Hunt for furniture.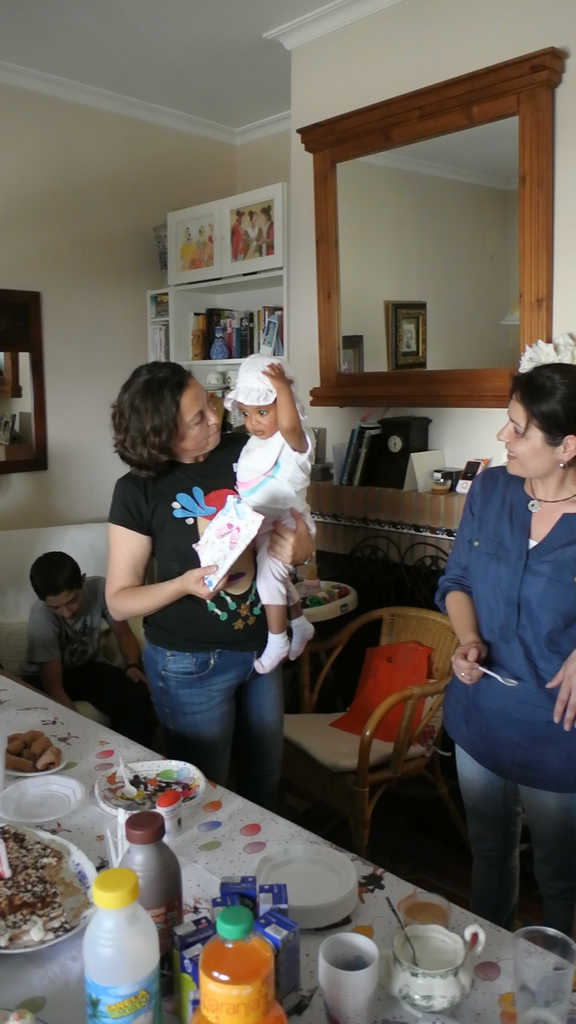
Hunted down at <box>283,604,476,861</box>.
